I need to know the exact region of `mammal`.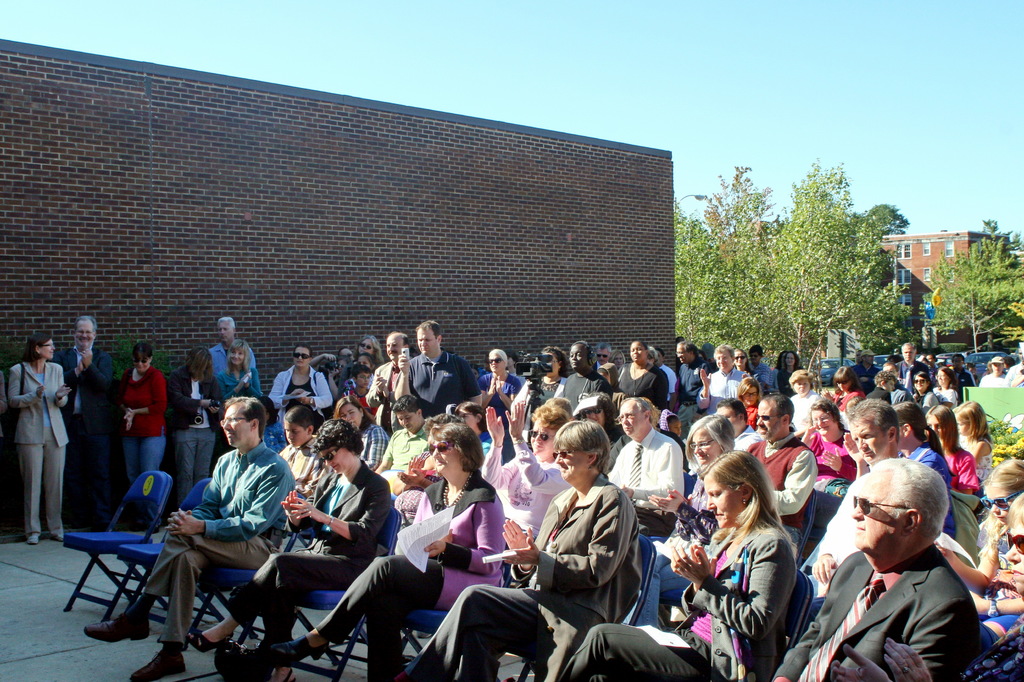
Region: bbox=(116, 346, 175, 500).
